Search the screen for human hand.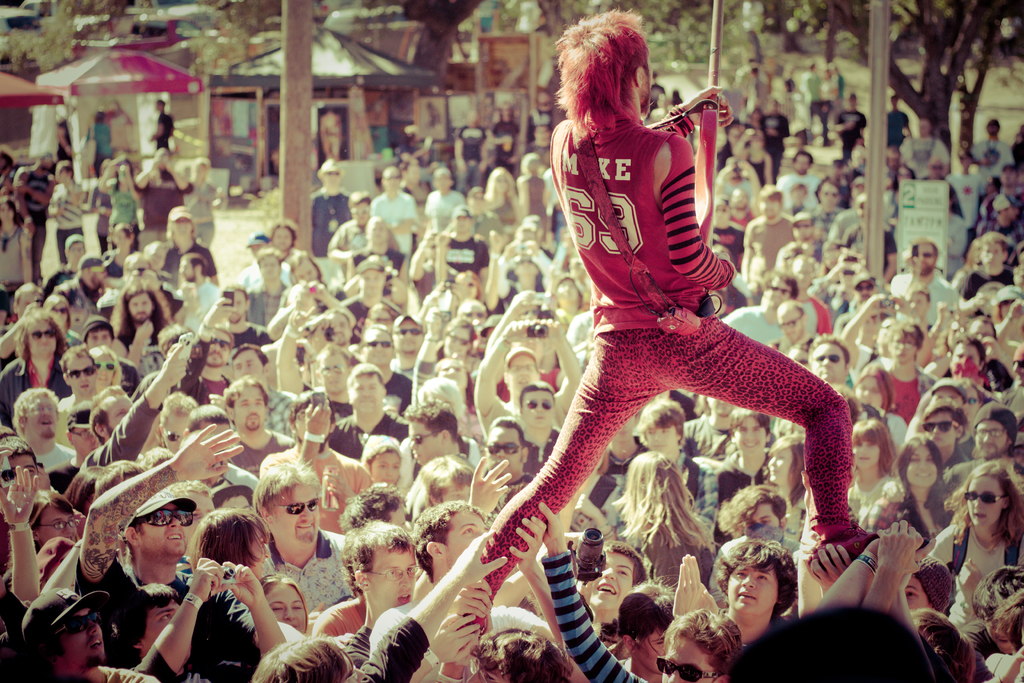
Found at bbox(0, 444, 15, 469).
